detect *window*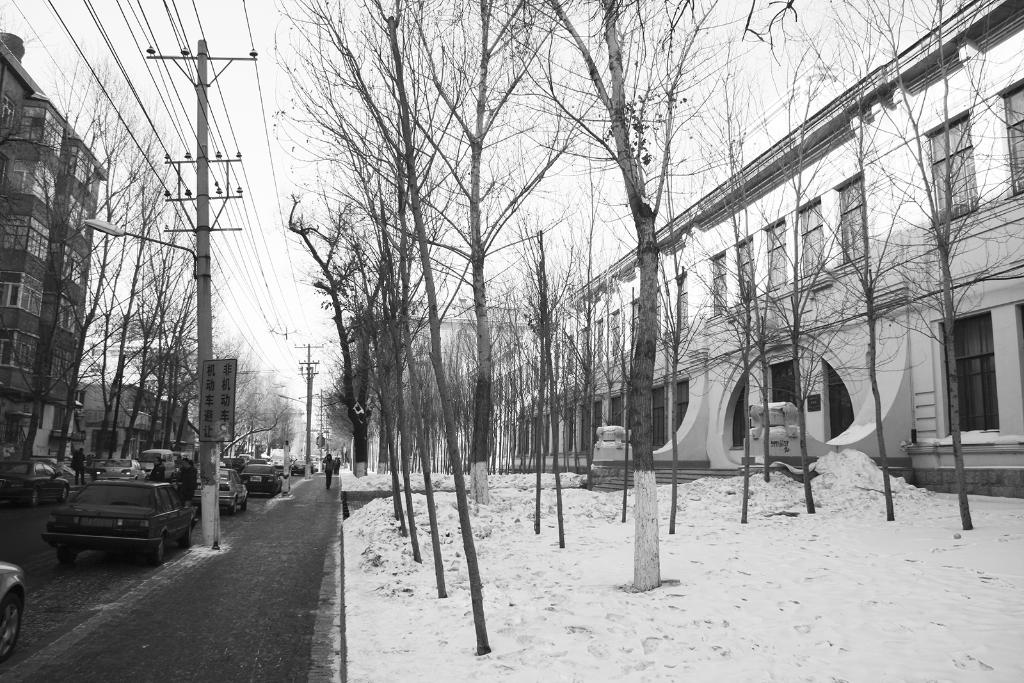
[x1=8, y1=160, x2=61, y2=206]
